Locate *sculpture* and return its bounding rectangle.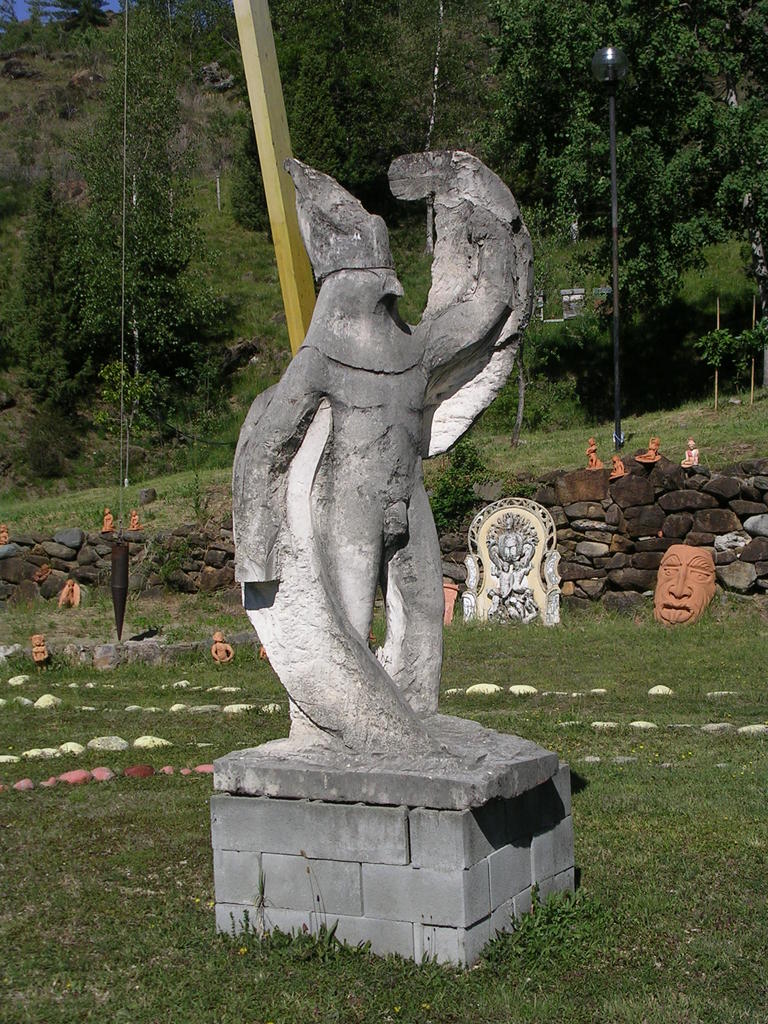
region(104, 507, 118, 533).
